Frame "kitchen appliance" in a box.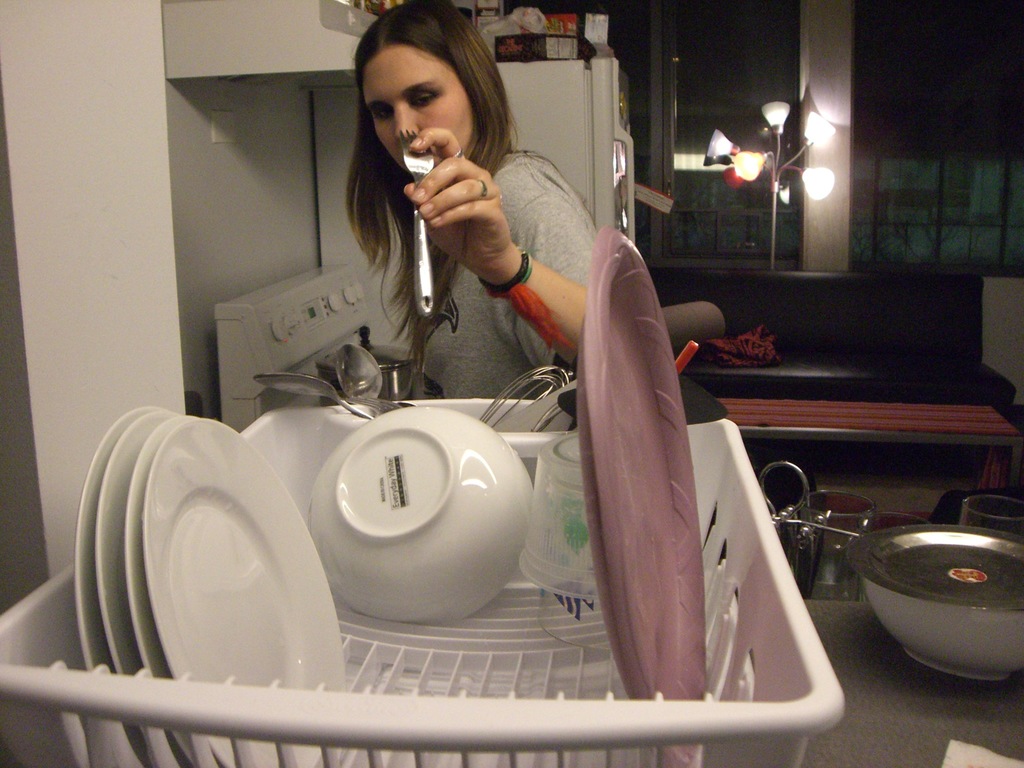
rect(74, 406, 349, 767).
